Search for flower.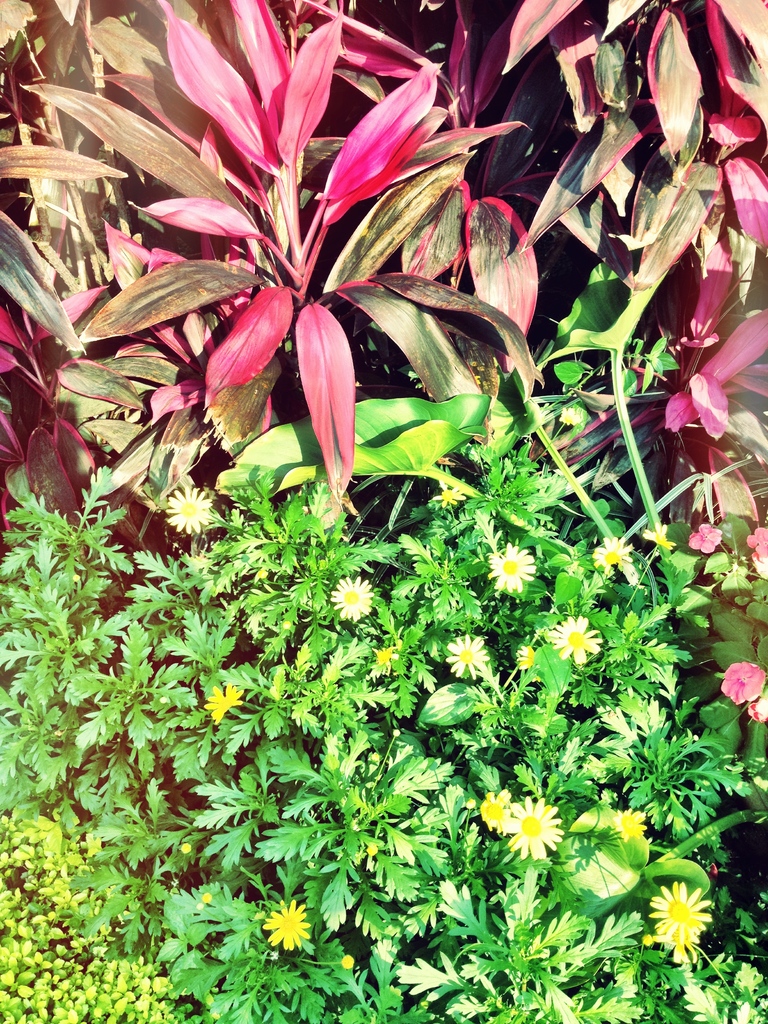
Found at locate(744, 525, 767, 559).
